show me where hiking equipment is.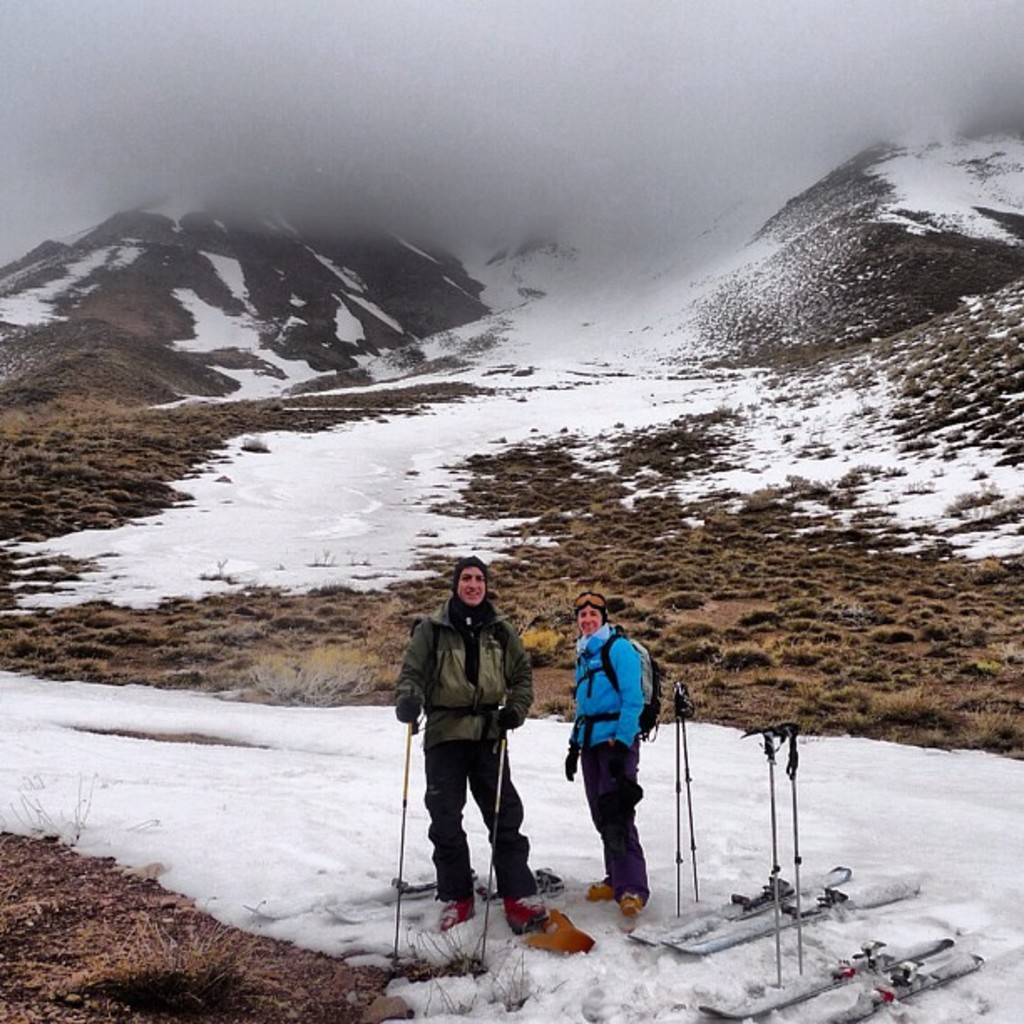
hiking equipment is at 668/678/678/919.
